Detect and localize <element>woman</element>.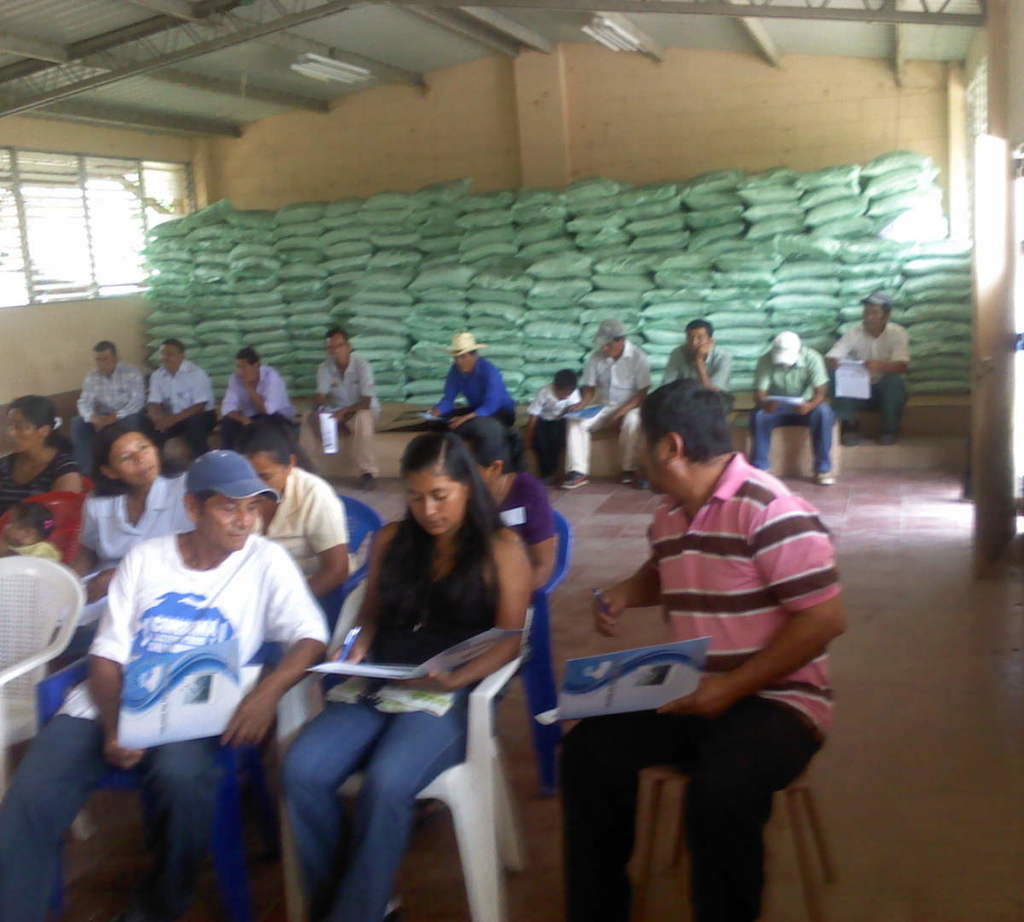
Localized at select_region(456, 411, 553, 607).
